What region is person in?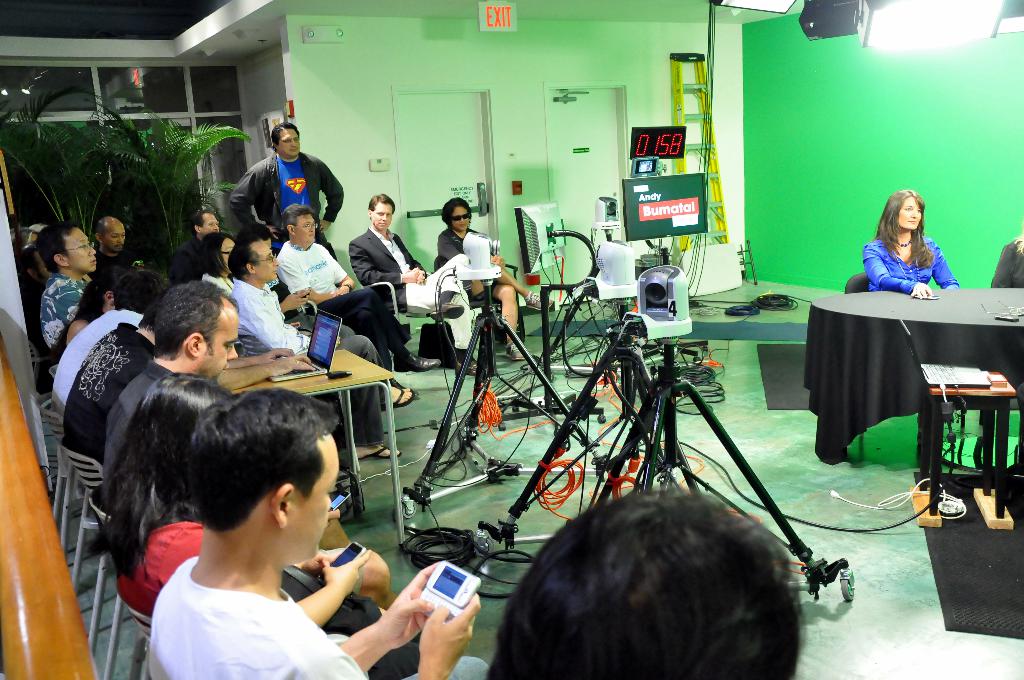
crop(178, 191, 241, 279).
